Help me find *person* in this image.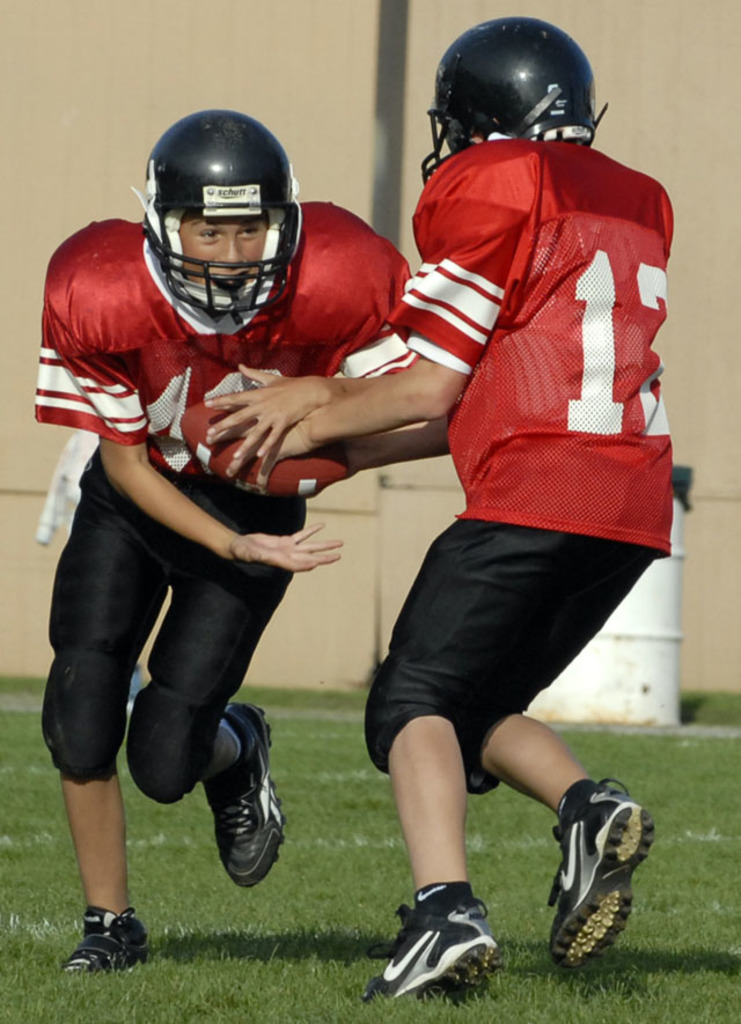
Found it: [left=37, top=111, right=420, bottom=972].
